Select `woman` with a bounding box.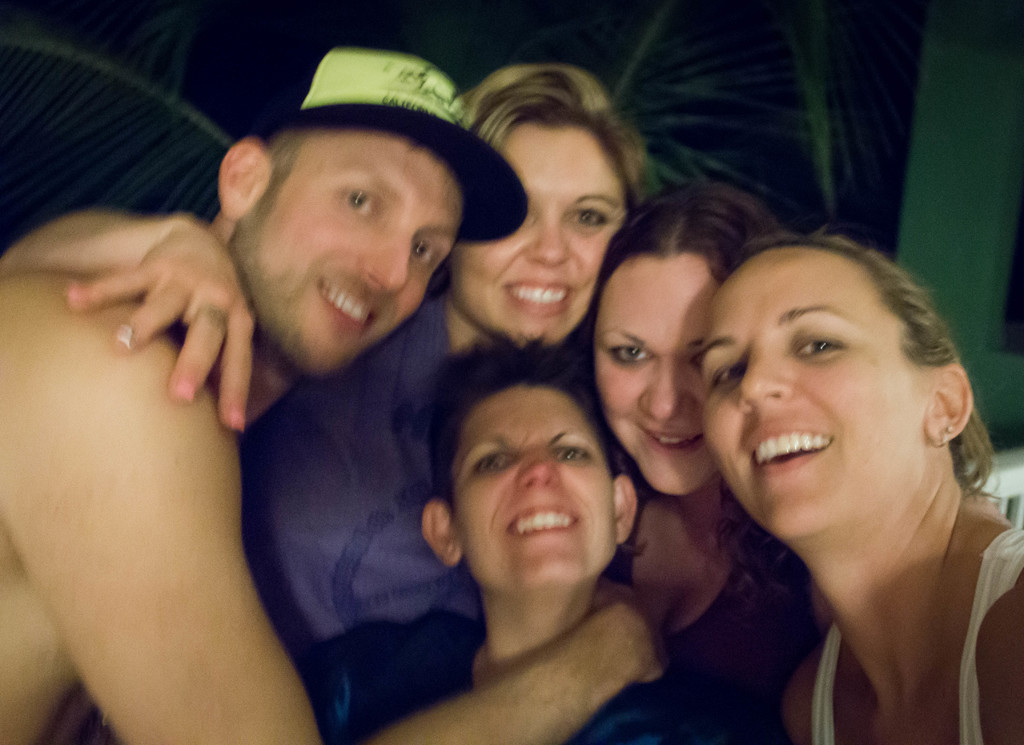
l=575, t=176, r=825, b=744.
